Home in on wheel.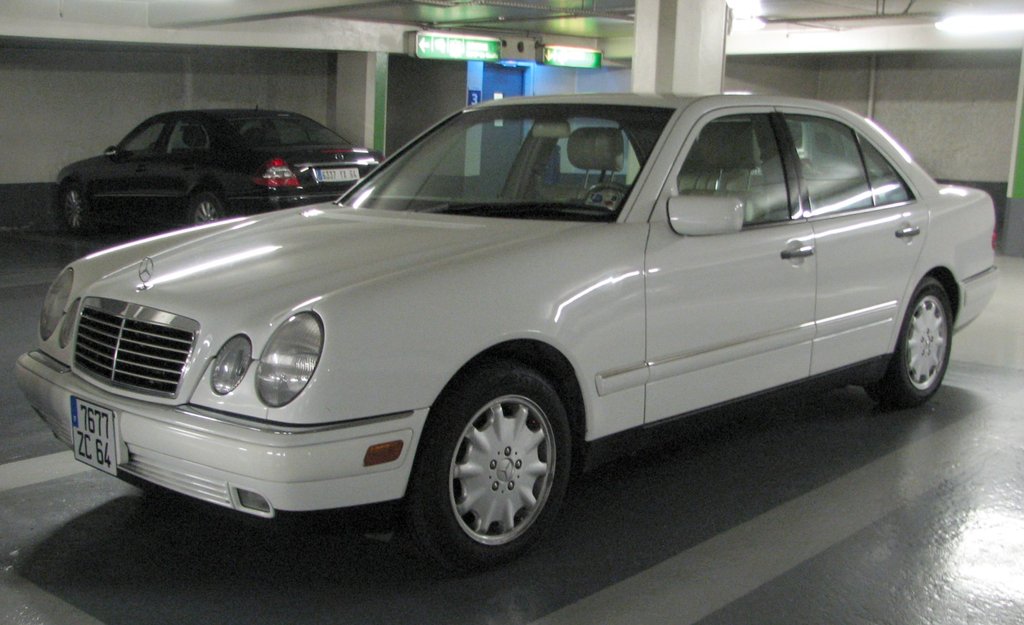
Homed in at <box>61,184,92,239</box>.
